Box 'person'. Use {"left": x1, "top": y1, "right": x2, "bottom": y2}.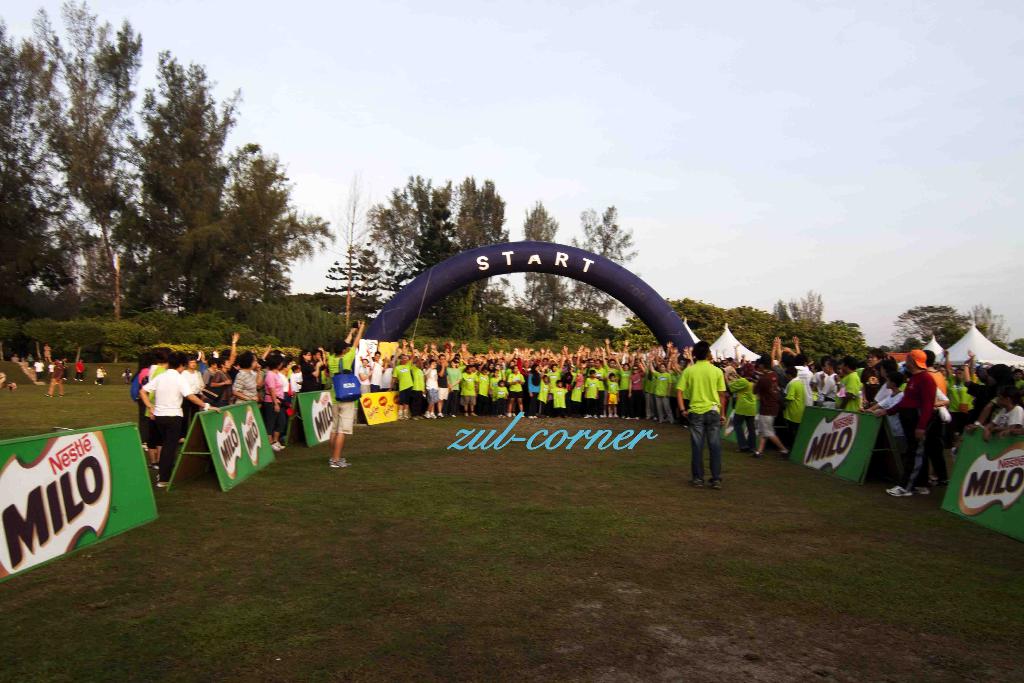
{"left": 675, "top": 338, "right": 738, "bottom": 488}.
